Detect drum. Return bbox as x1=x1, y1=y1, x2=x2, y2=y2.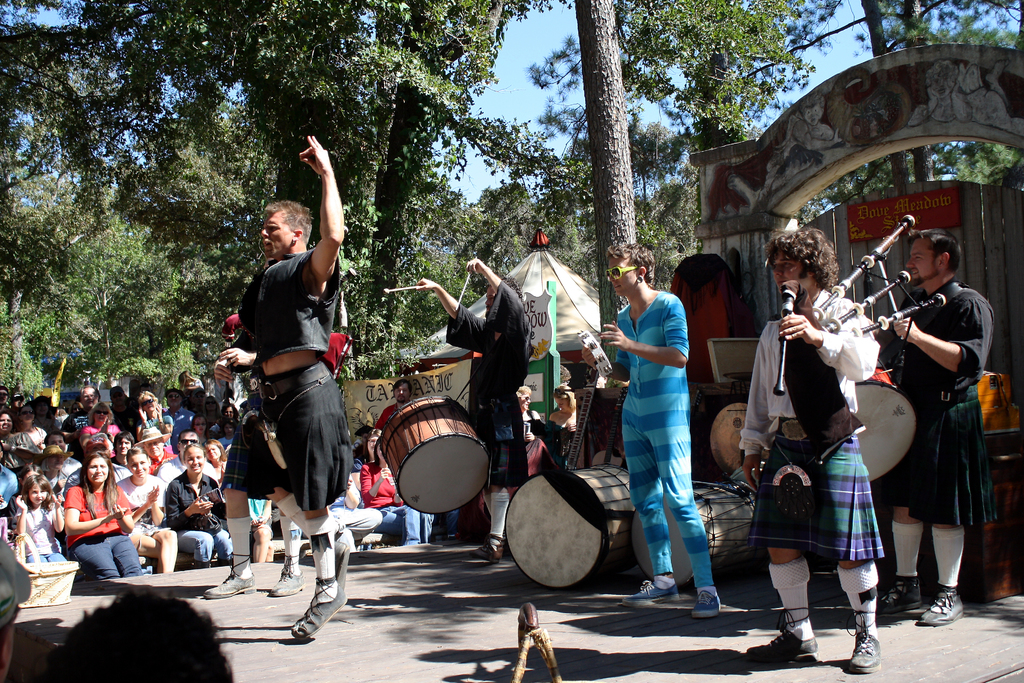
x1=628, y1=483, x2=757, y2=589.
